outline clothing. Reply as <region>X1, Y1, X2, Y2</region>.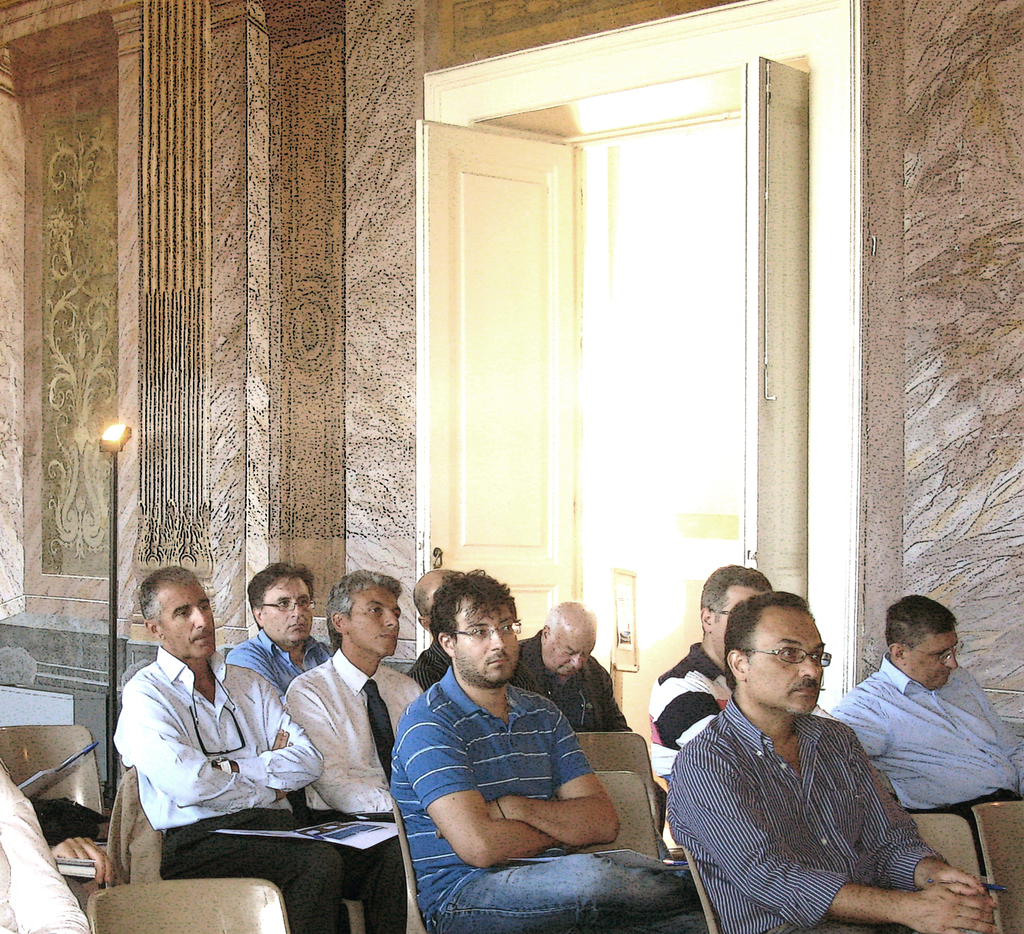
<region>116, 646, 406, 933</region>.
